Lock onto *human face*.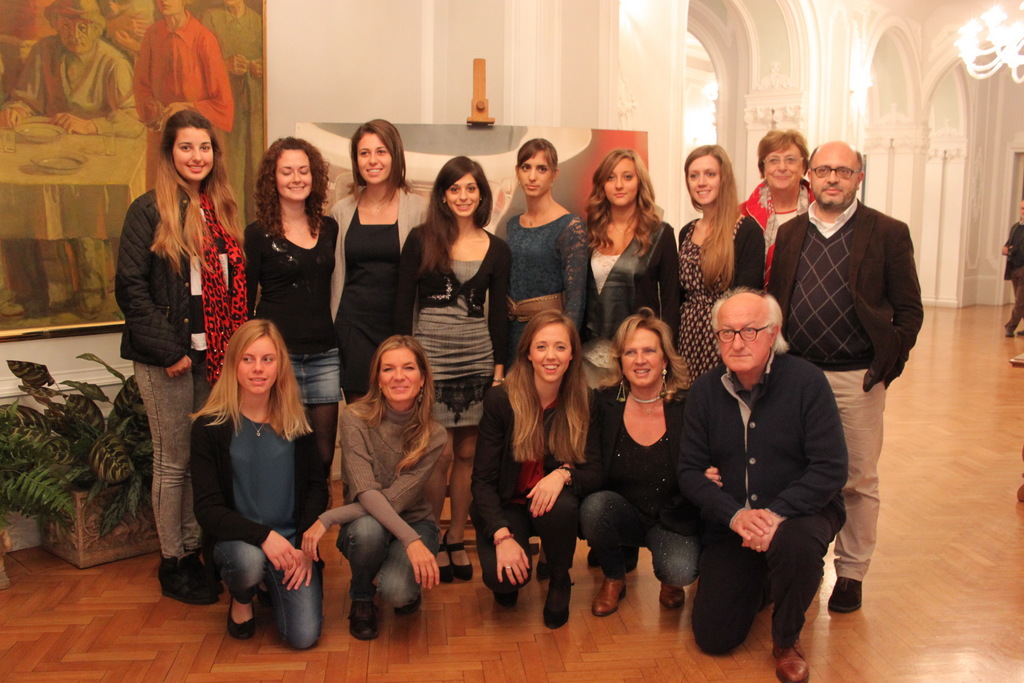
Locked: crop(170, 126, 213, 188).
